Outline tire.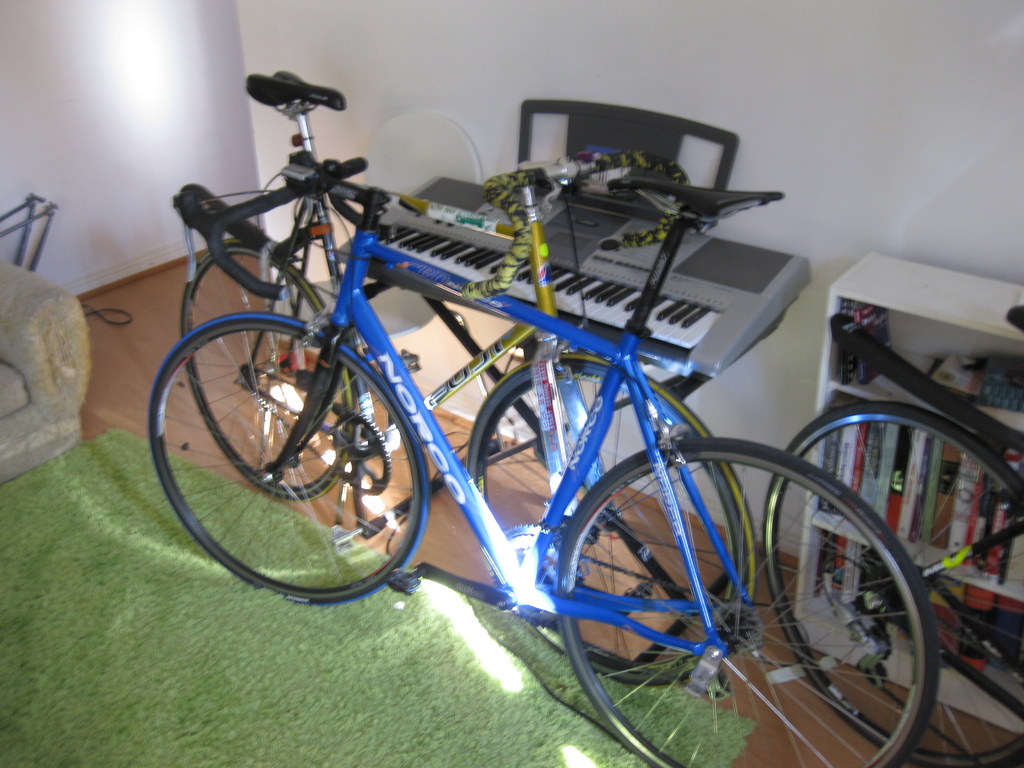
Outline: bbox=[467, 352, 758, 687].
